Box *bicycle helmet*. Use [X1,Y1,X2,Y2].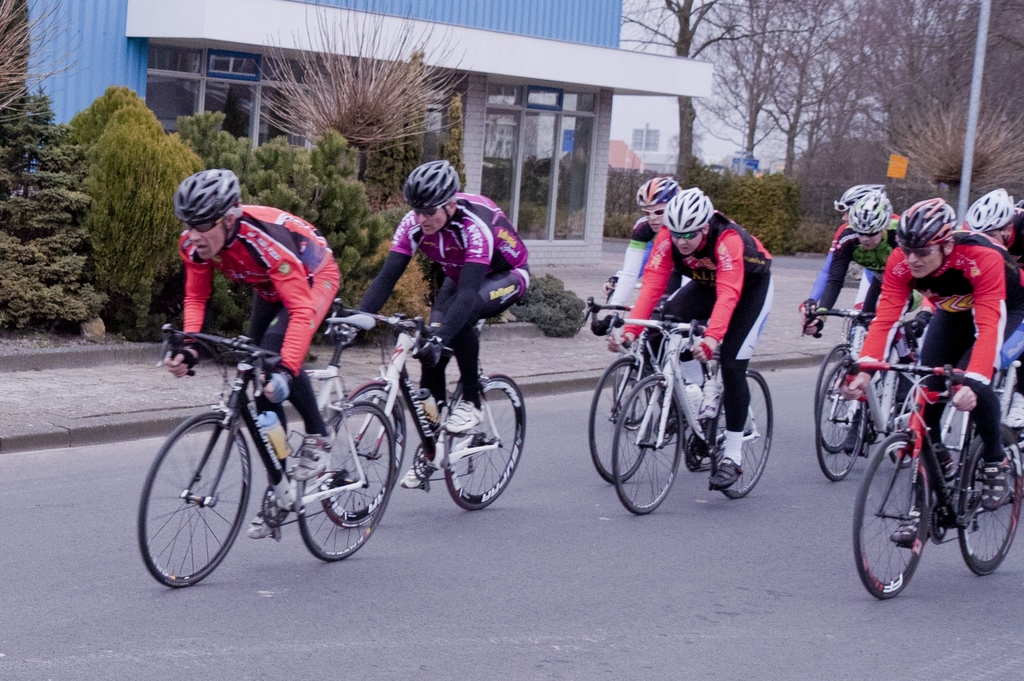
[169,167,244,224].
